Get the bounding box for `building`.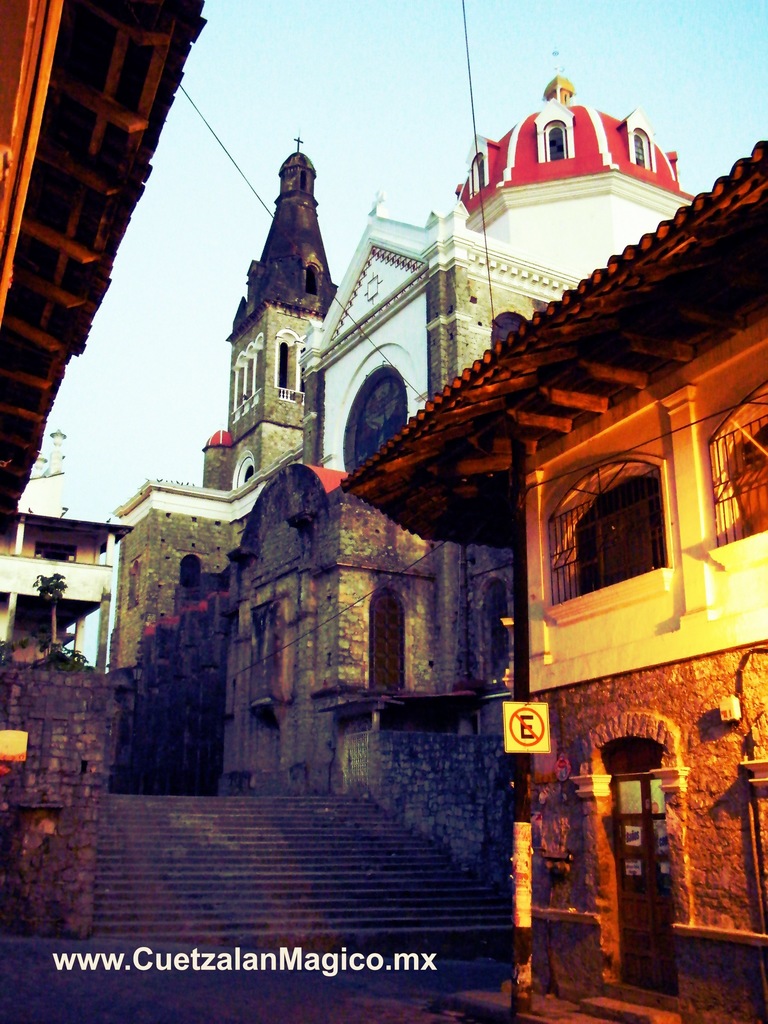
BBox(0, 0, 208, 676).
